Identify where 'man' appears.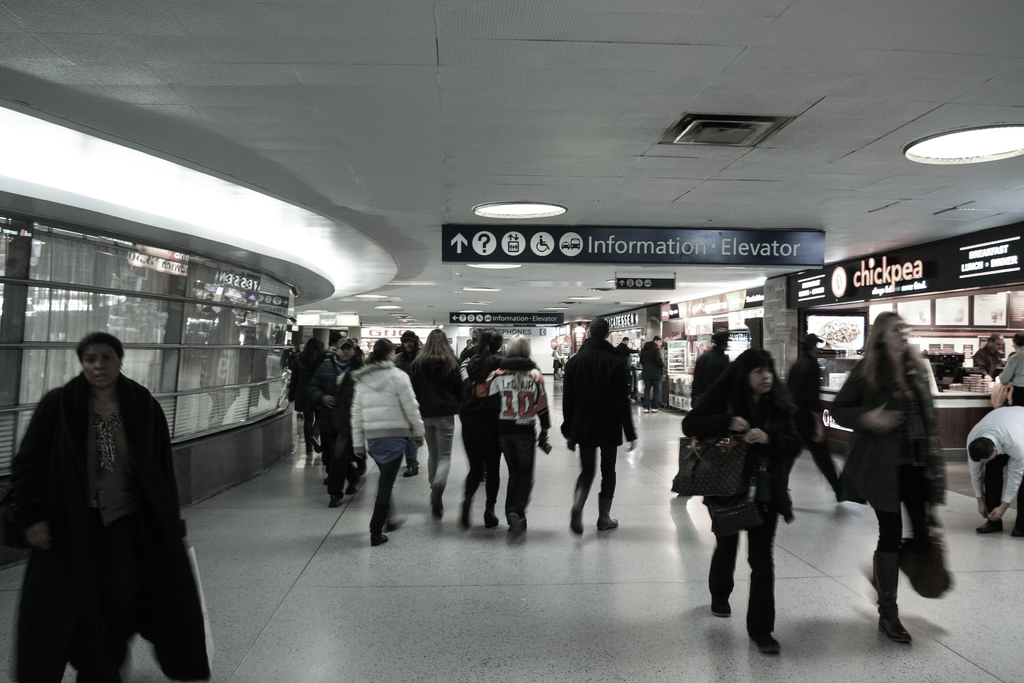
Appears at [970,332,1006,381].
